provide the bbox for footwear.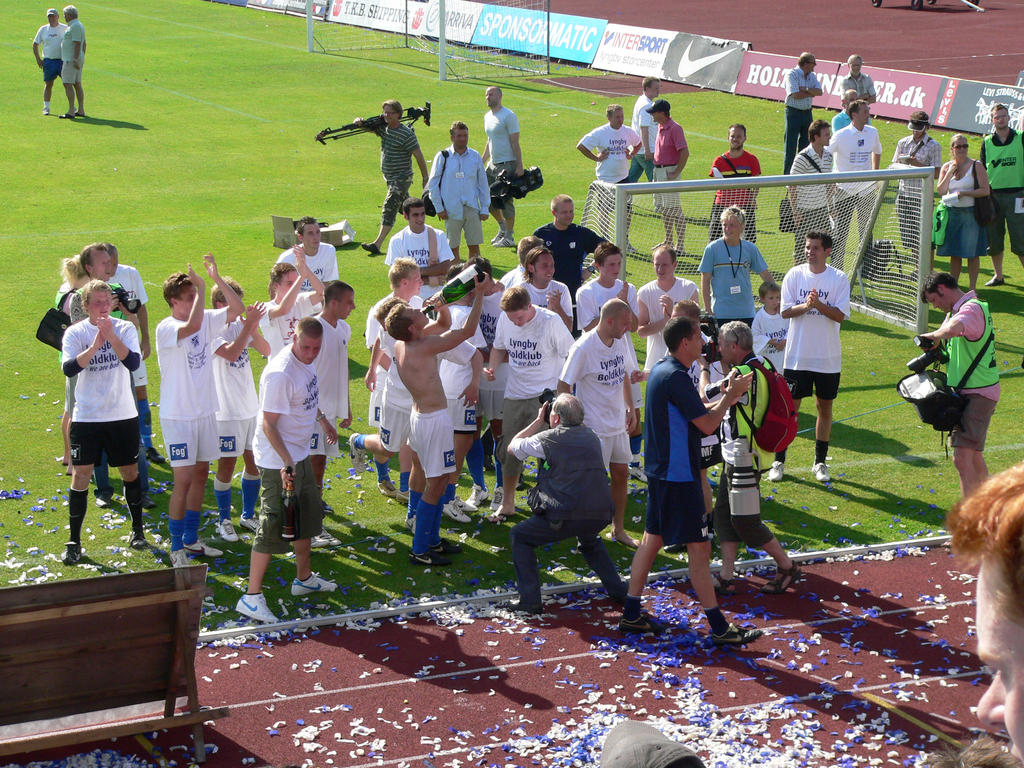
rect(92, 487, 112, 509).
